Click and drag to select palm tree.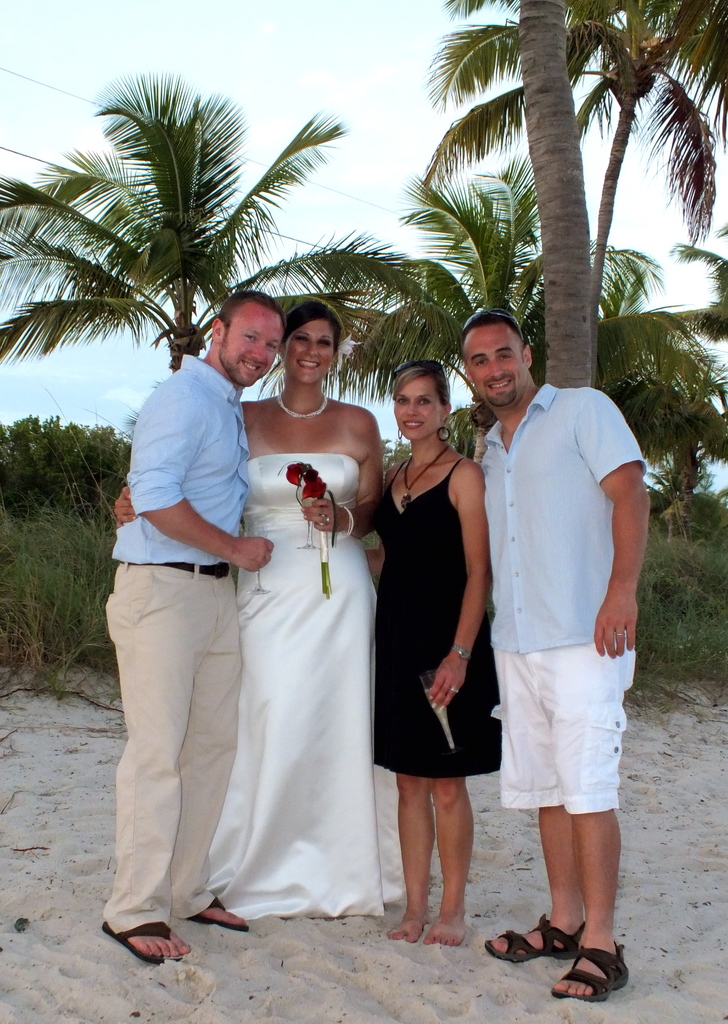
Selection: detection(0, 74, 327, 380).
